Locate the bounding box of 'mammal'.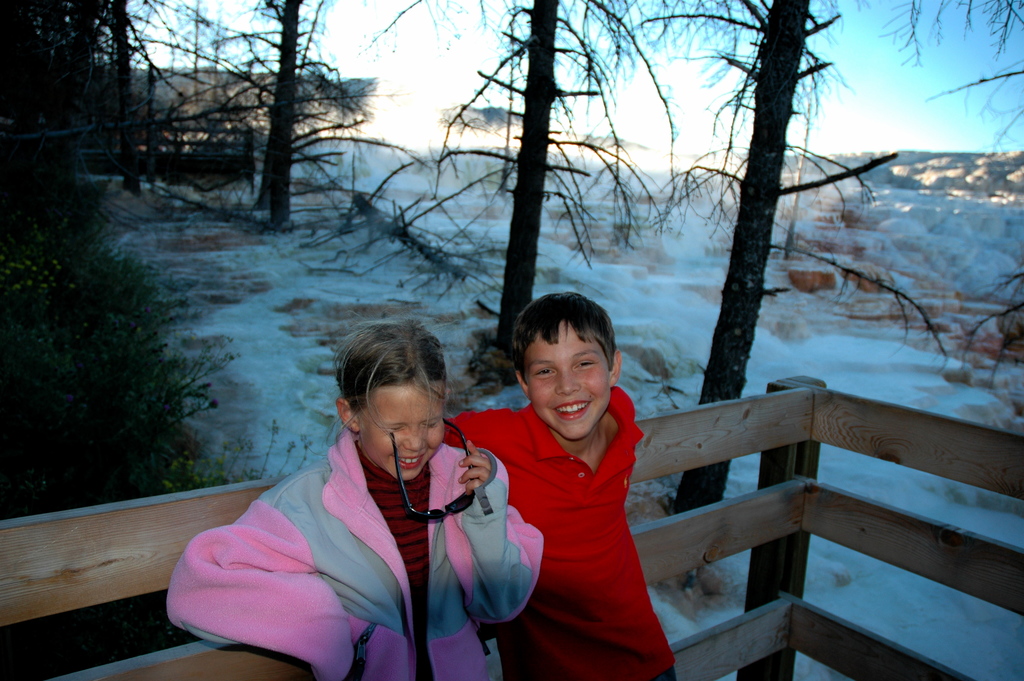
Bounding box: bbox=(168, 329, 529, 672).
